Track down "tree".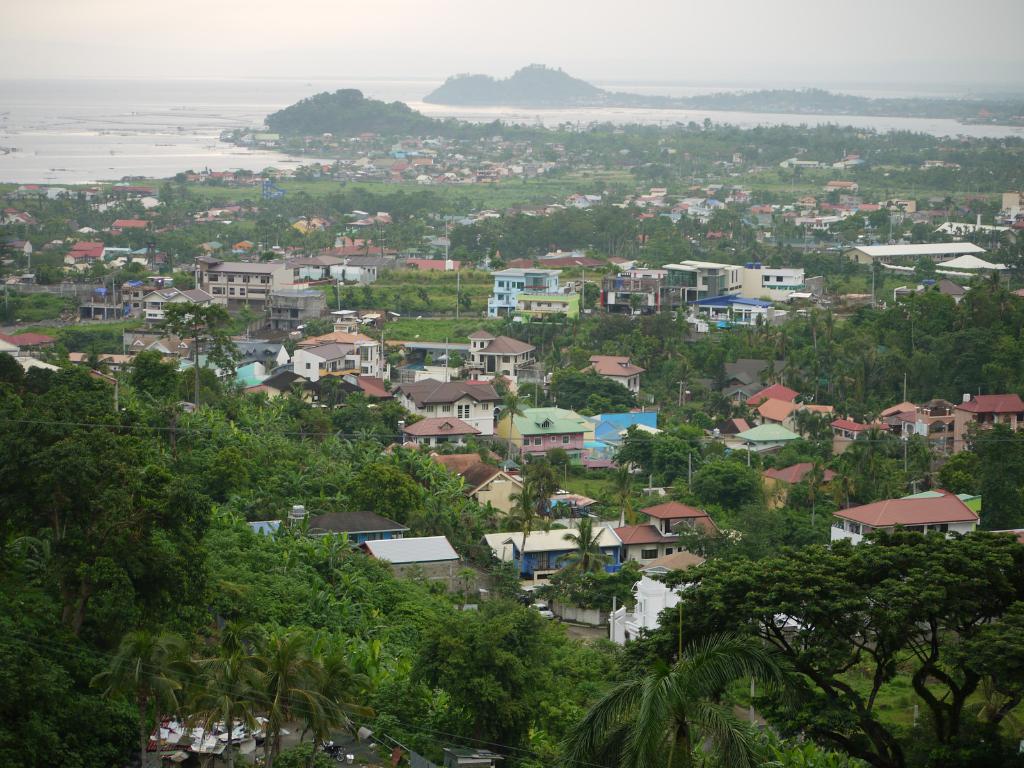
Tracked to <box>954,534,1023,728</box>.
